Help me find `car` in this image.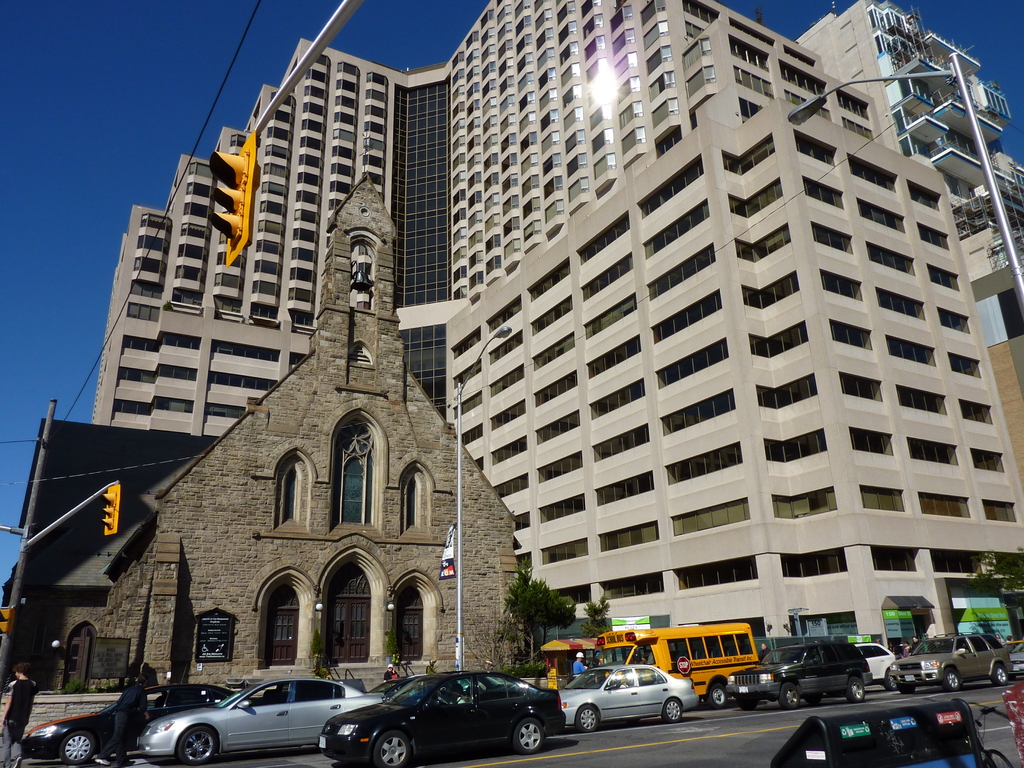
Found it: region(538, 660, 698, 739).
